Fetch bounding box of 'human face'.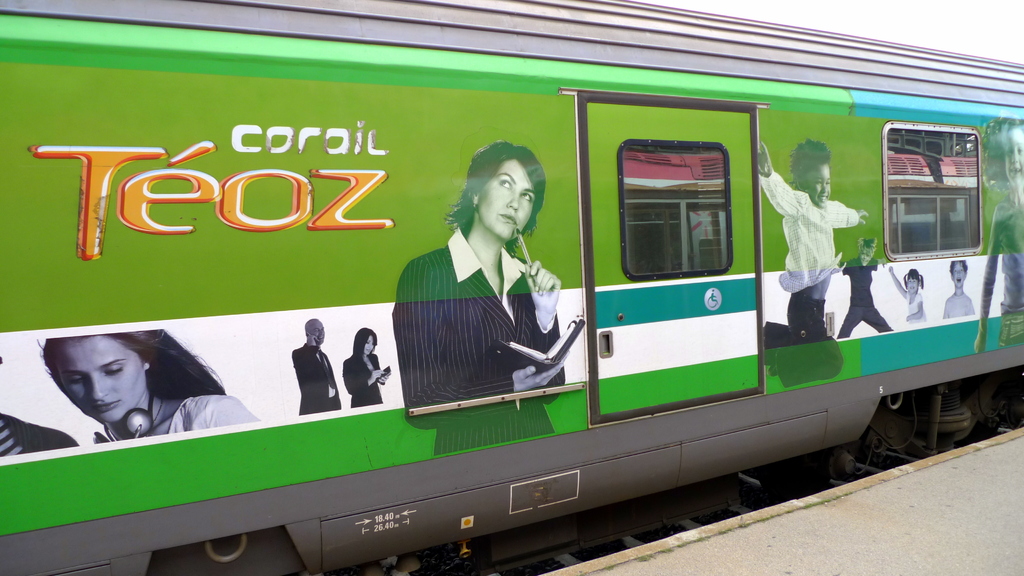
Bbox: rect(53, 334, 144, 423).
